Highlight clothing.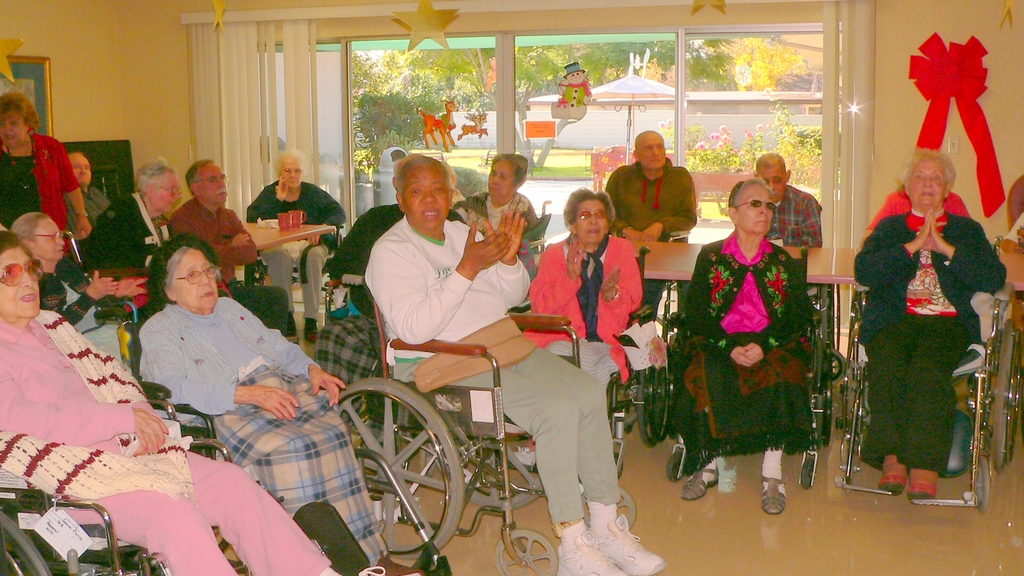
Highlighted region: bbox(63, 184, 115, 246).
